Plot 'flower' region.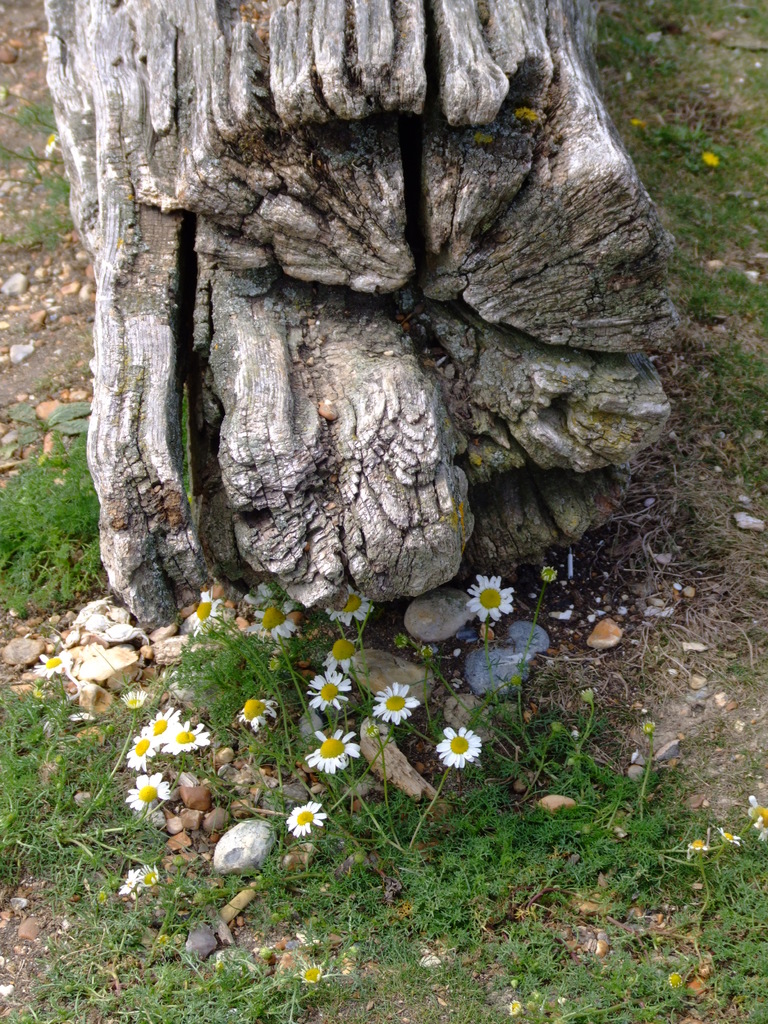
Plotted at 166,722,211,757.
